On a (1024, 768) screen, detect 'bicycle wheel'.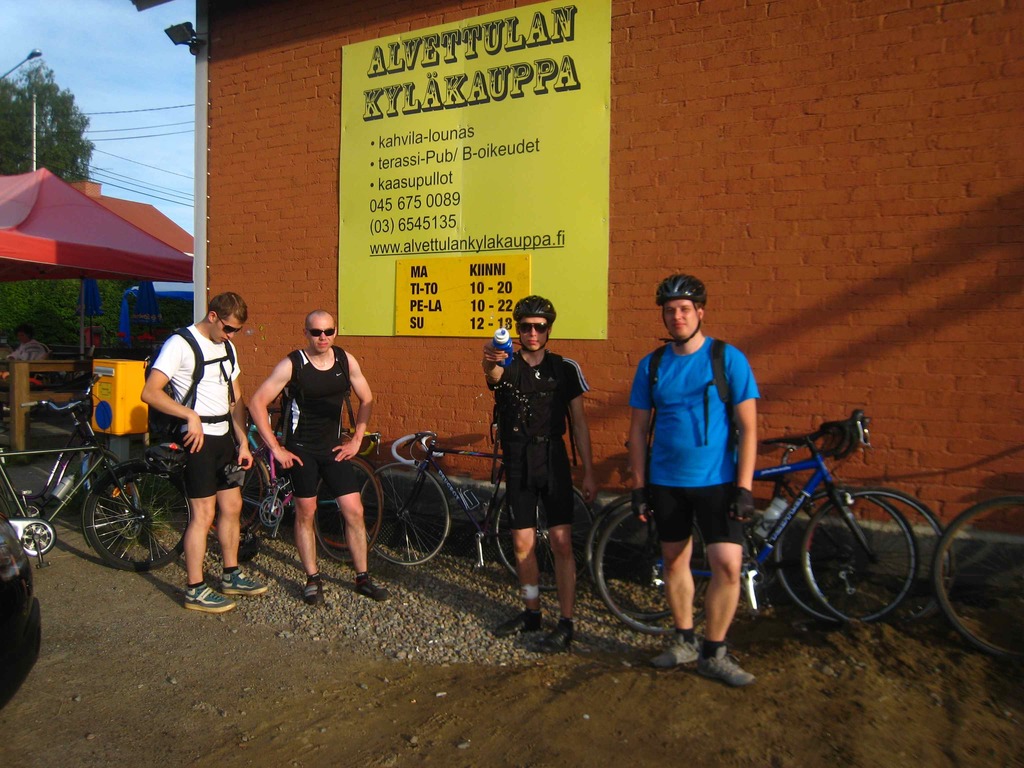
(x1=931, y1=499, x2=1020, y2=659).
